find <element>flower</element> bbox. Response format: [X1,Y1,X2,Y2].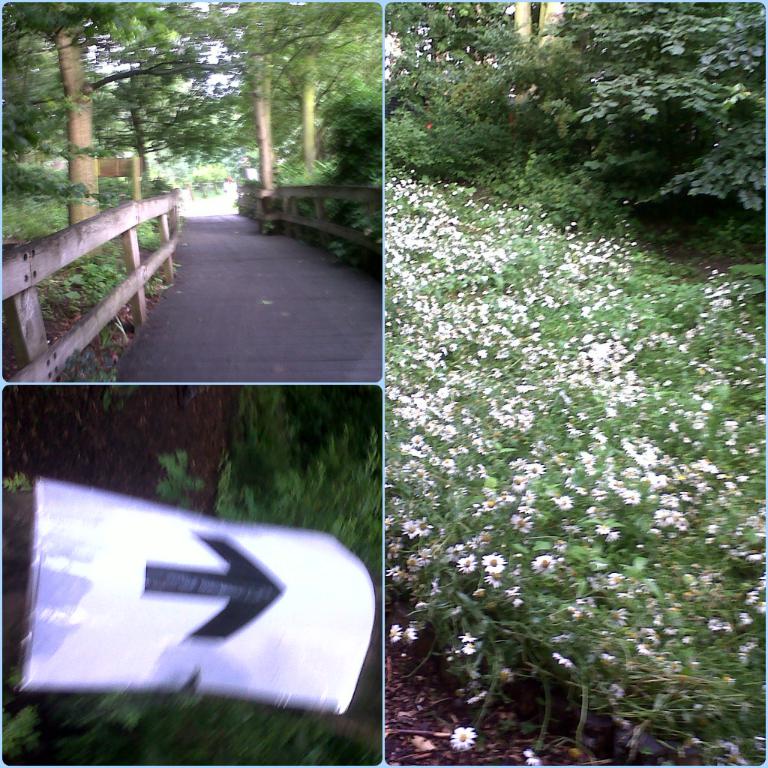
[485,553,508,571].
